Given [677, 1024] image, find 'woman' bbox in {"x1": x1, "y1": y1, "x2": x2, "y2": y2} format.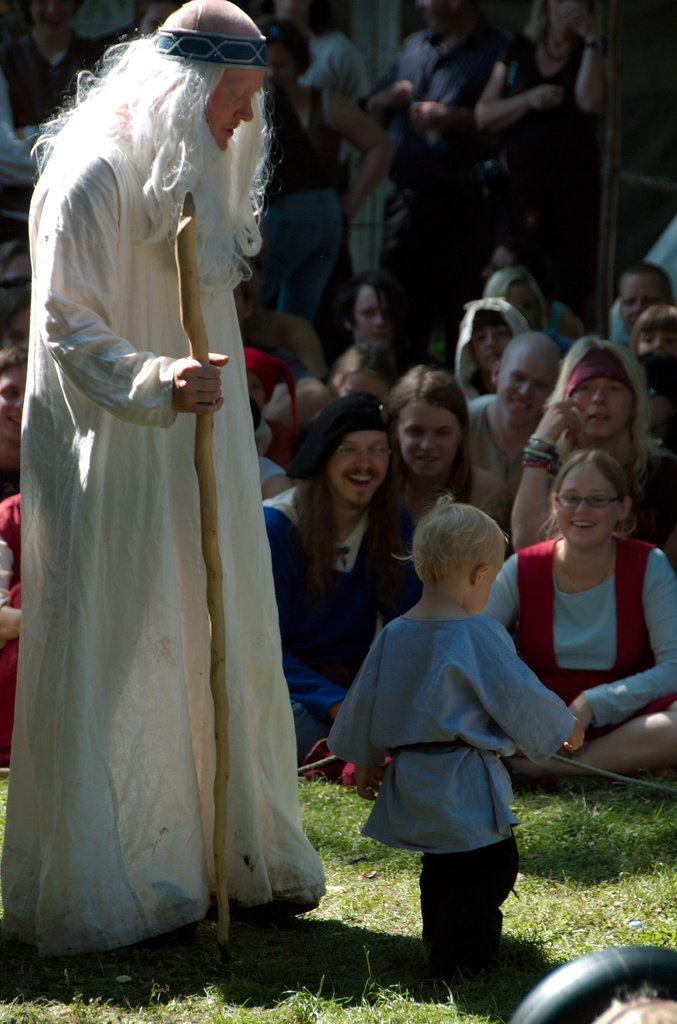
{"x1": 480, "y1": 452, "x2": 676, "y2": 778}.
